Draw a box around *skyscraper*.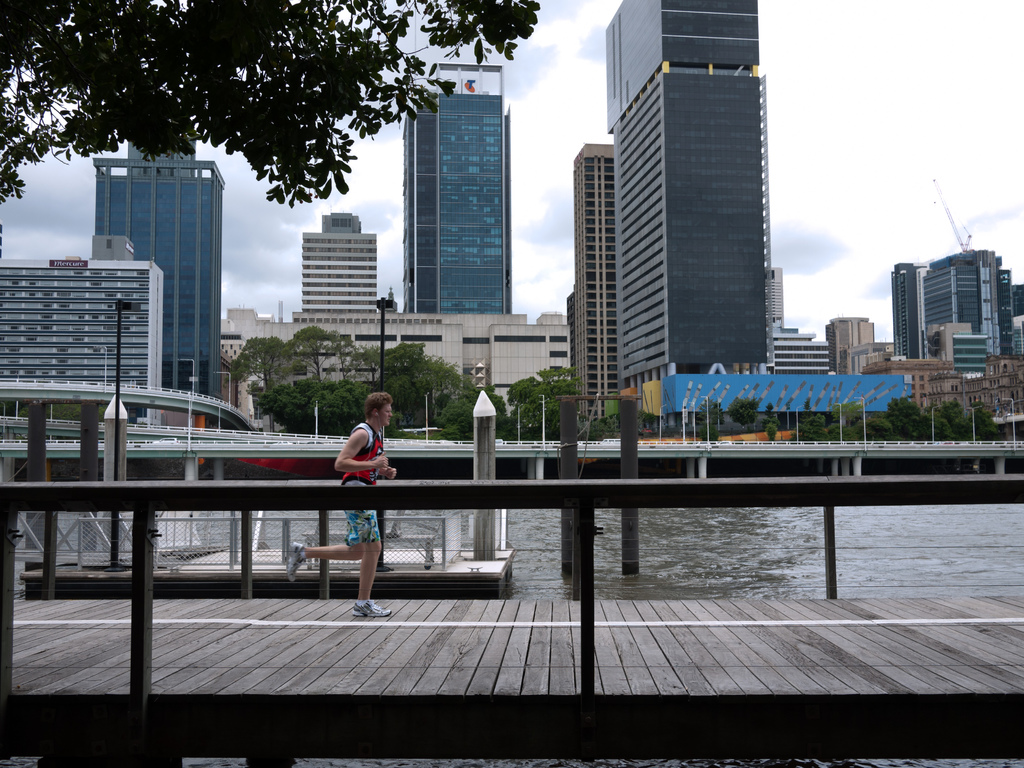
x1=216 y1=209 x2=578 y2=434.
